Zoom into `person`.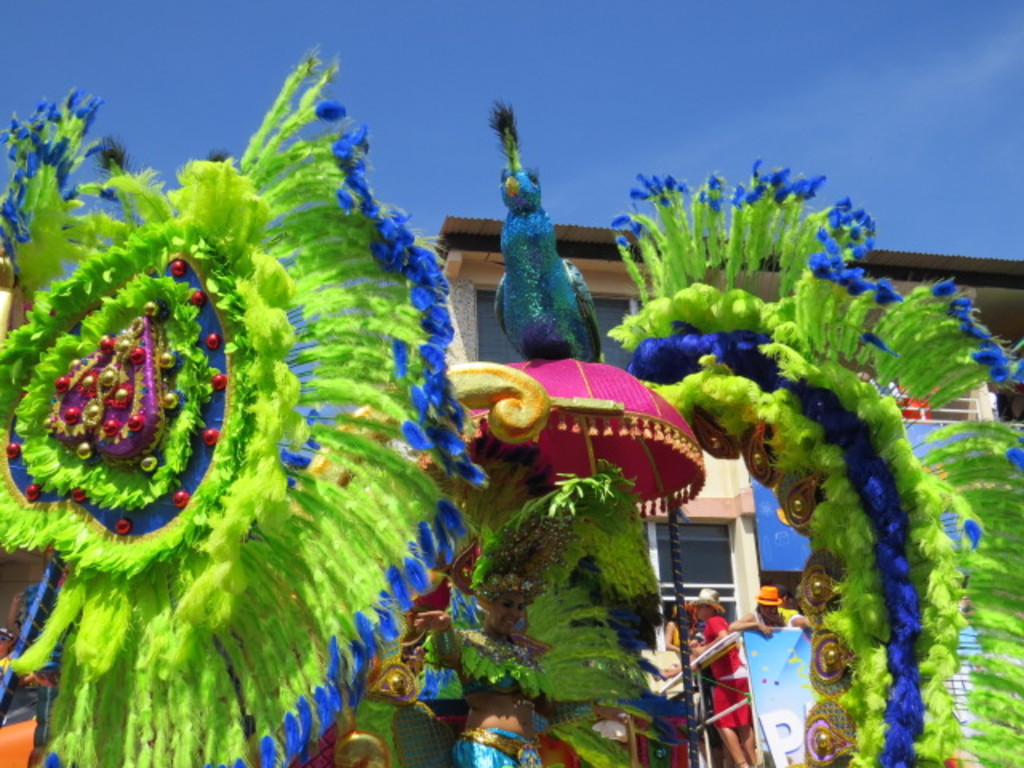
Zoom target: 733:581:810:643.
